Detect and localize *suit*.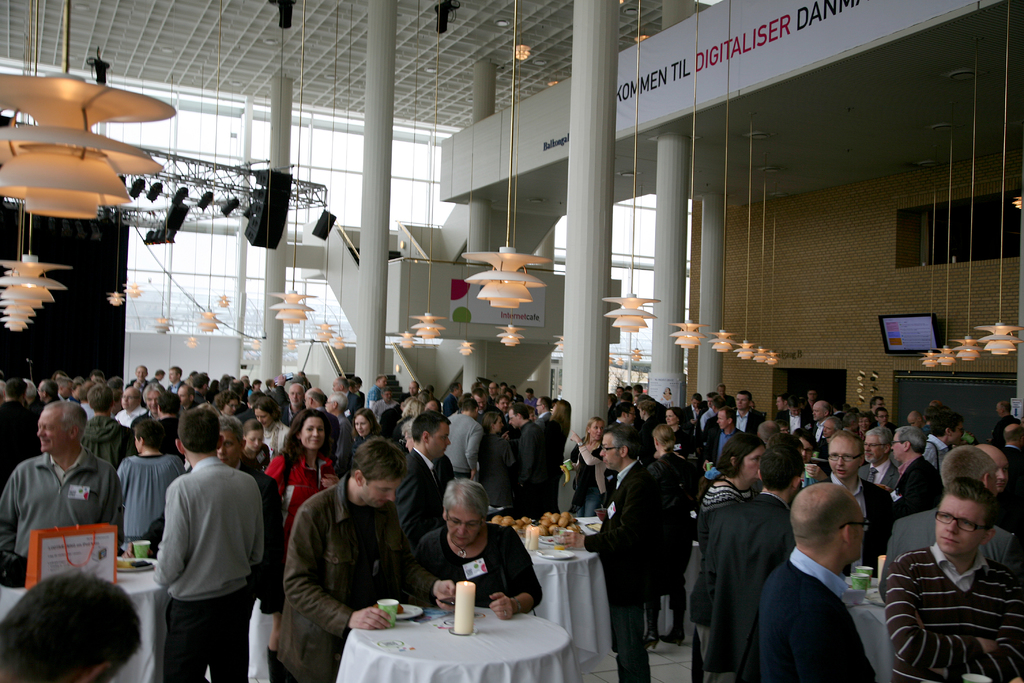
Localized at <box>700,427,742,468</box>.
